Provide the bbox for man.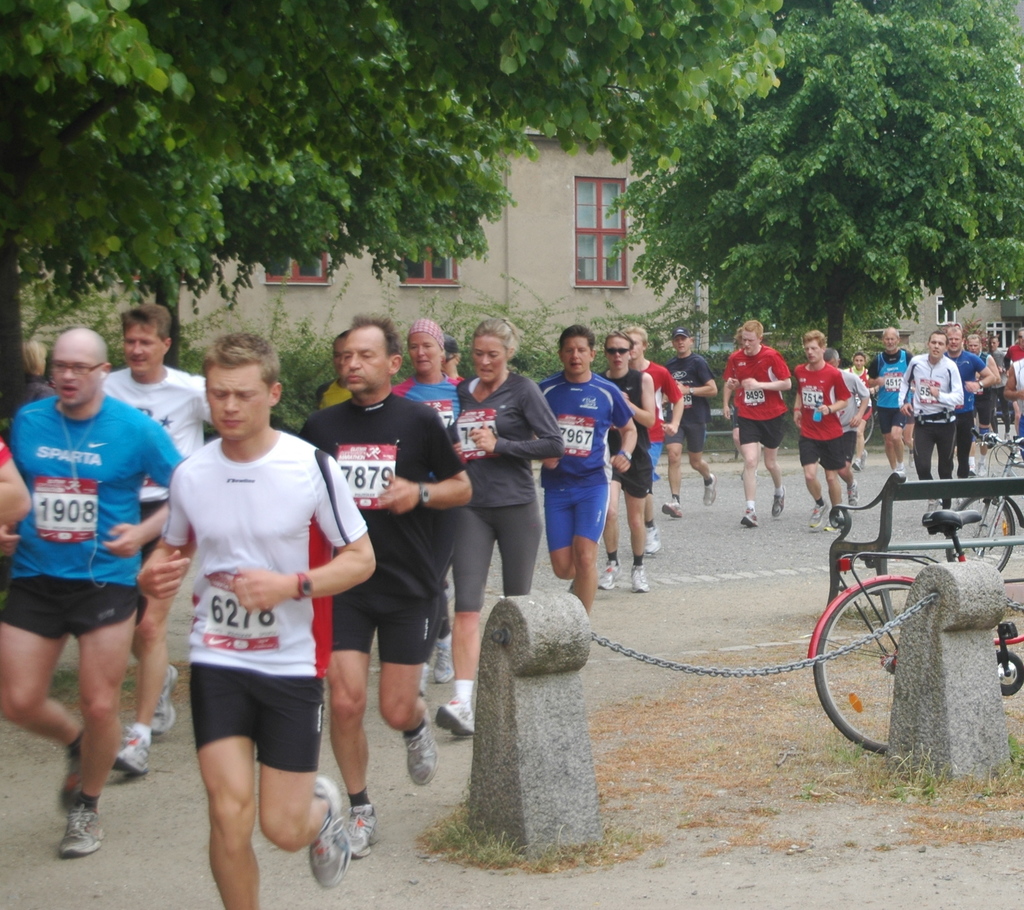
(x1=872, y1=324, x2=922, y2=480).
